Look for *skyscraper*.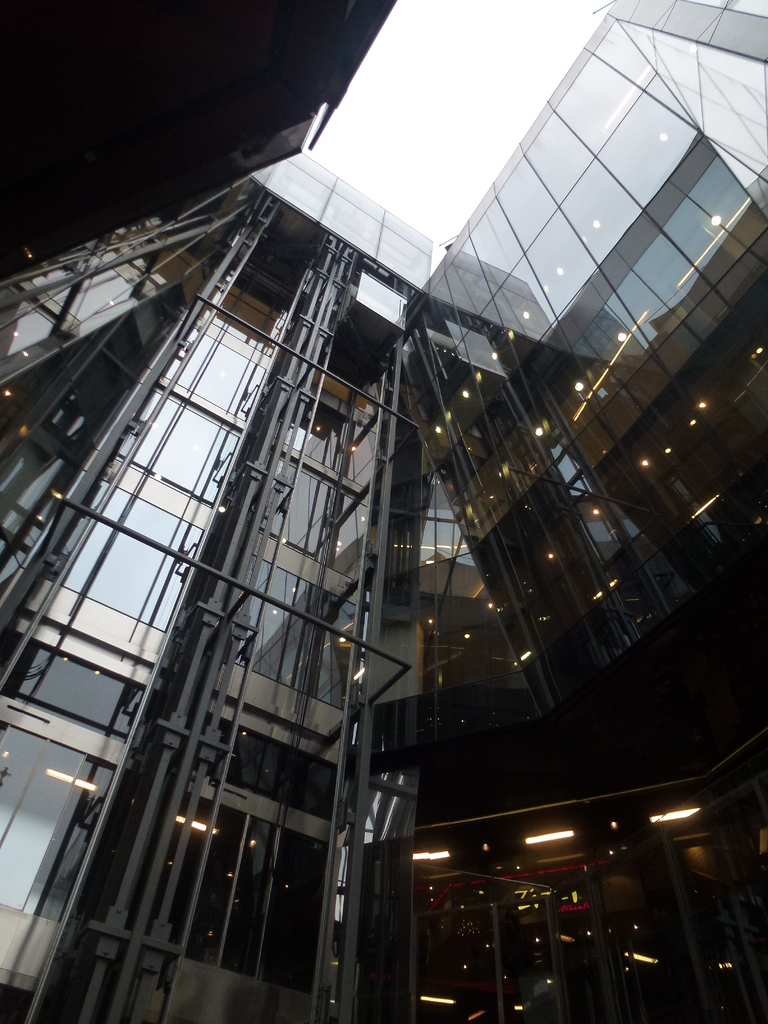
Found: (0,0,767,1023).
